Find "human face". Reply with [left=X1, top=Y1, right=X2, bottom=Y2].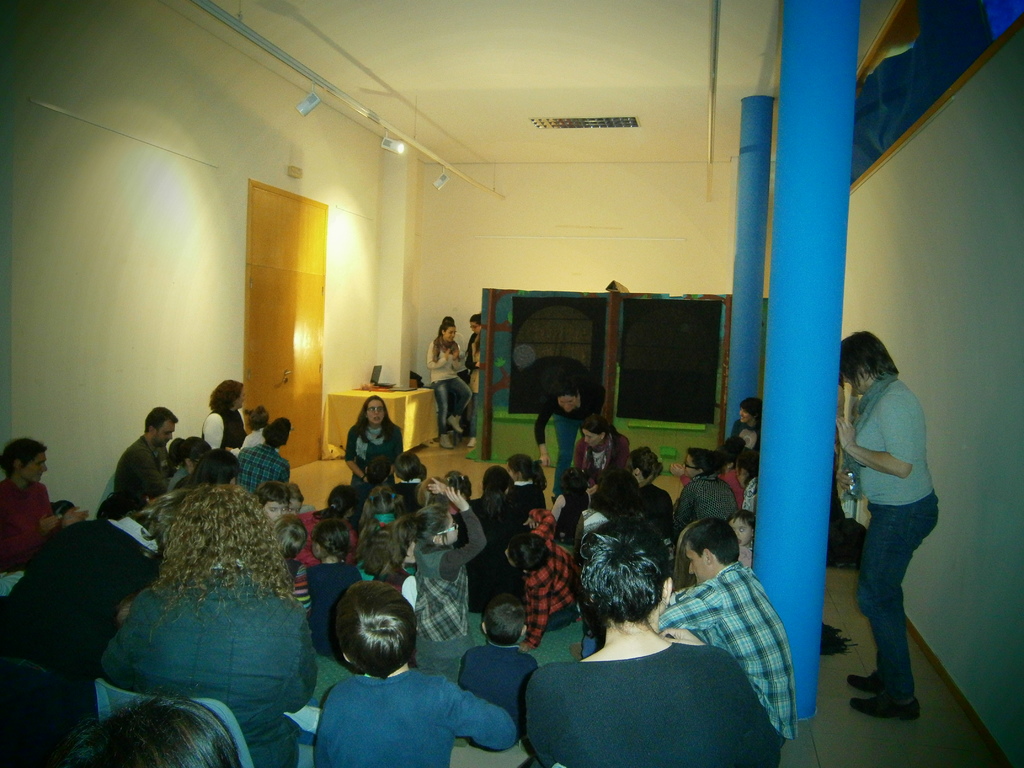
[left=728, top=520, right=753, bottom=546].
